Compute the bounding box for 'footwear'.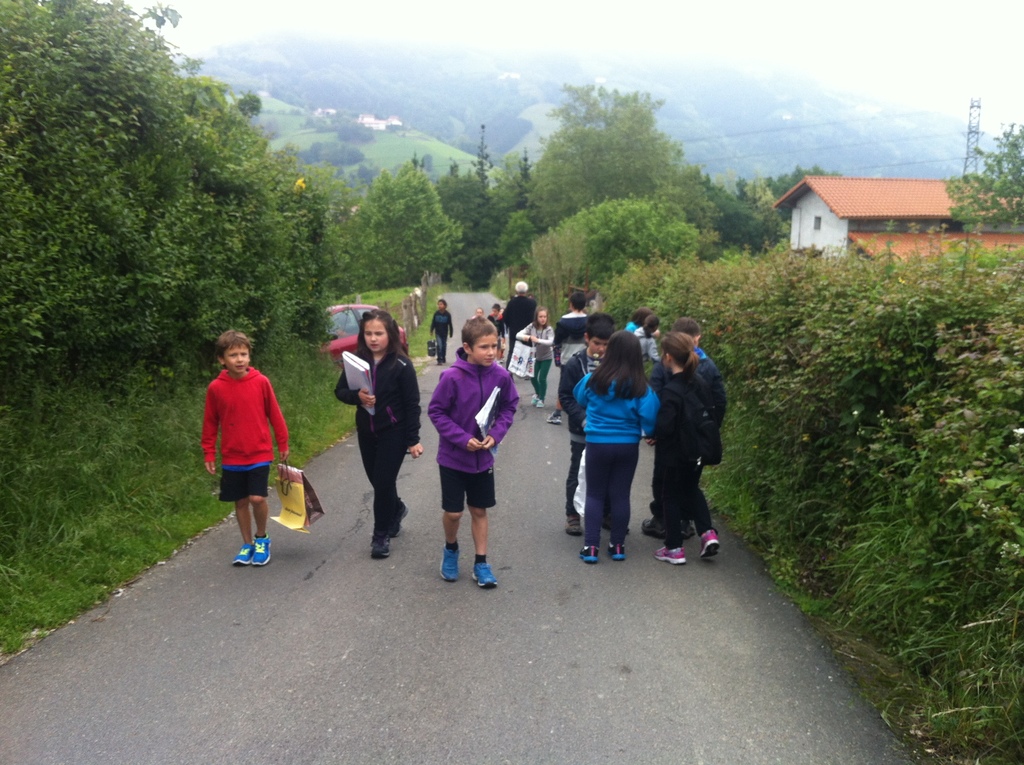
<region>440, 362, 441, 363</region>.
